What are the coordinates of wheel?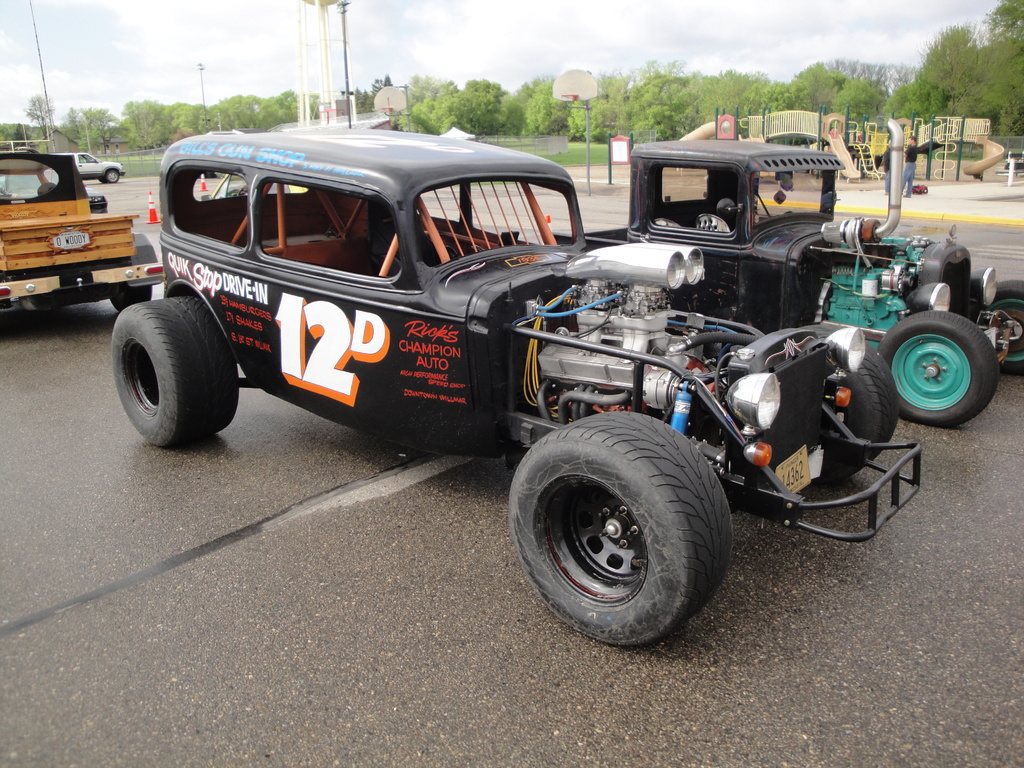
left=969, top=280, right=1023, bottom=377.
